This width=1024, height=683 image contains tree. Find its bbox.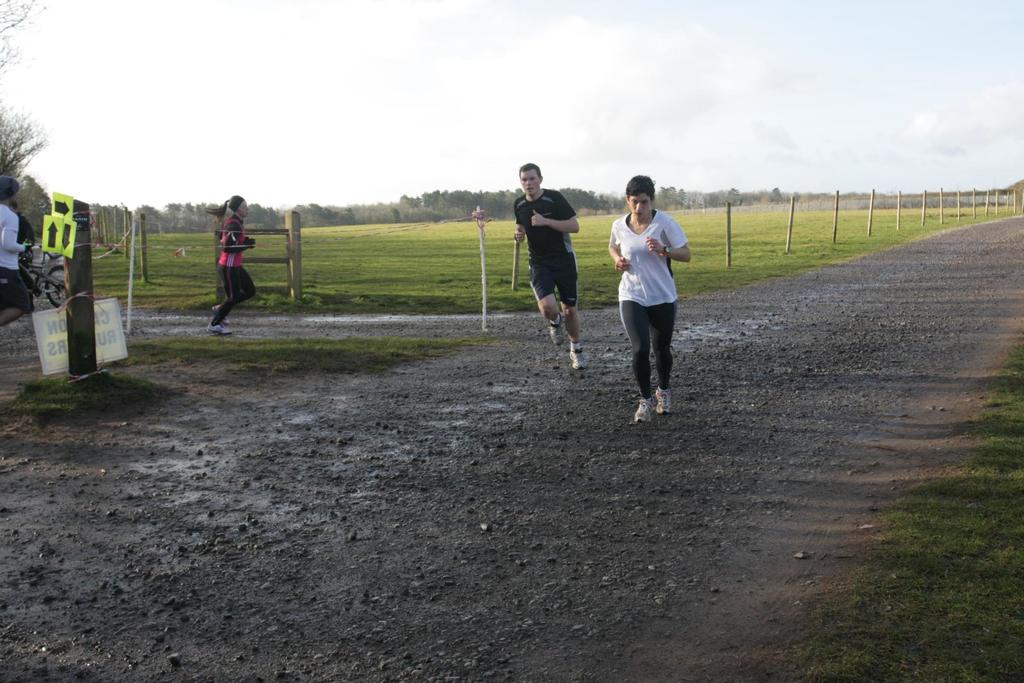
bbox=[0, 0, 60, 177].
